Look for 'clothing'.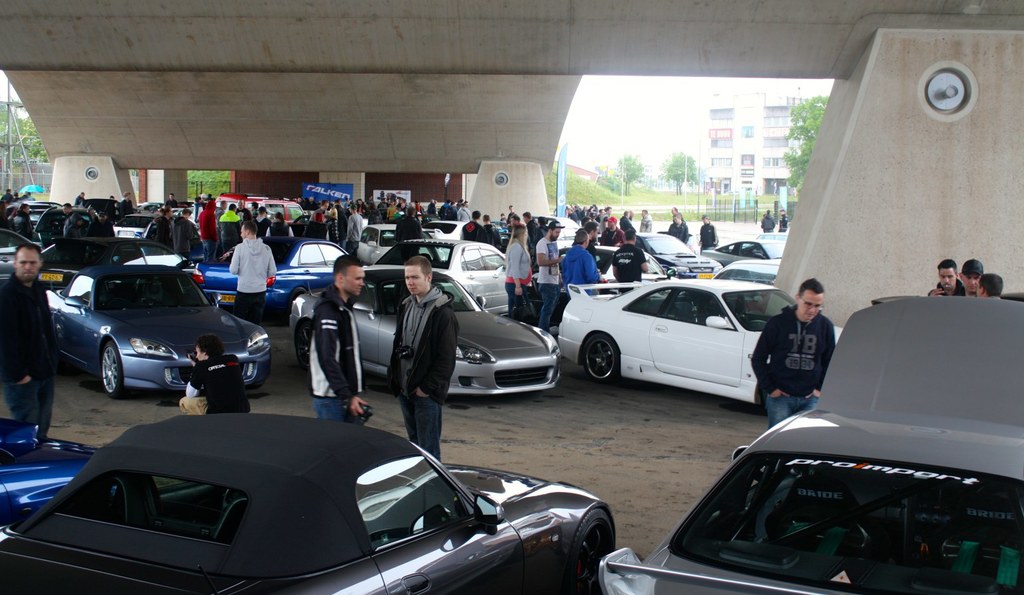
Found: [563,243,596,293].
